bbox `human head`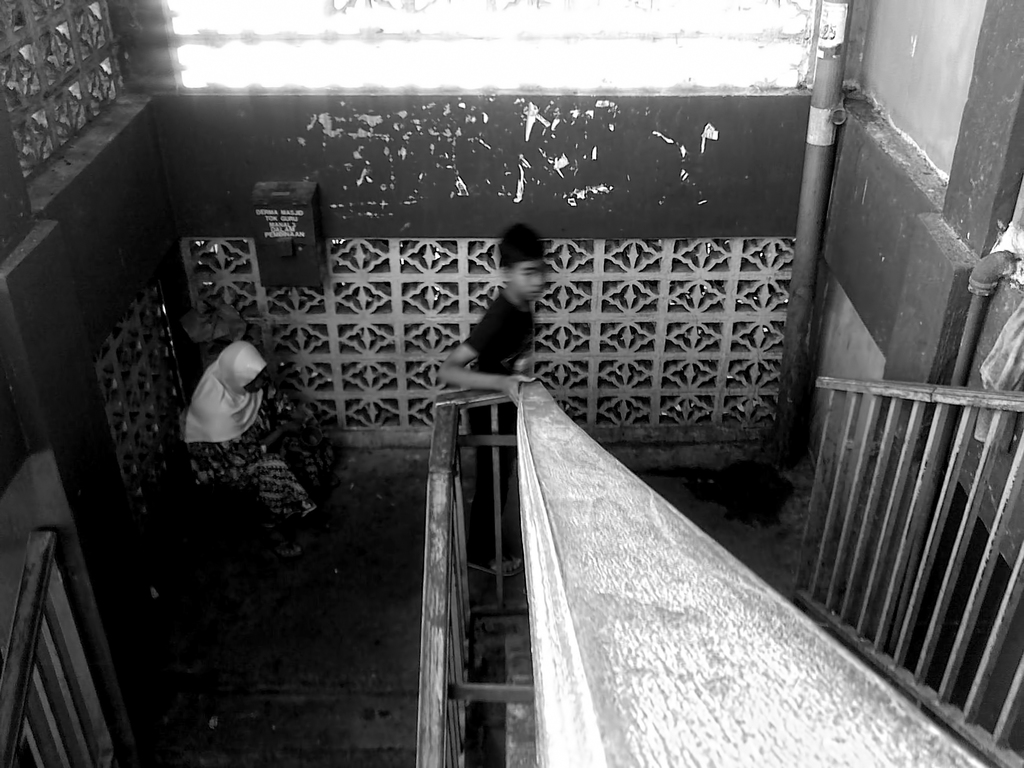
BBox(212, 337, 266, 396)
